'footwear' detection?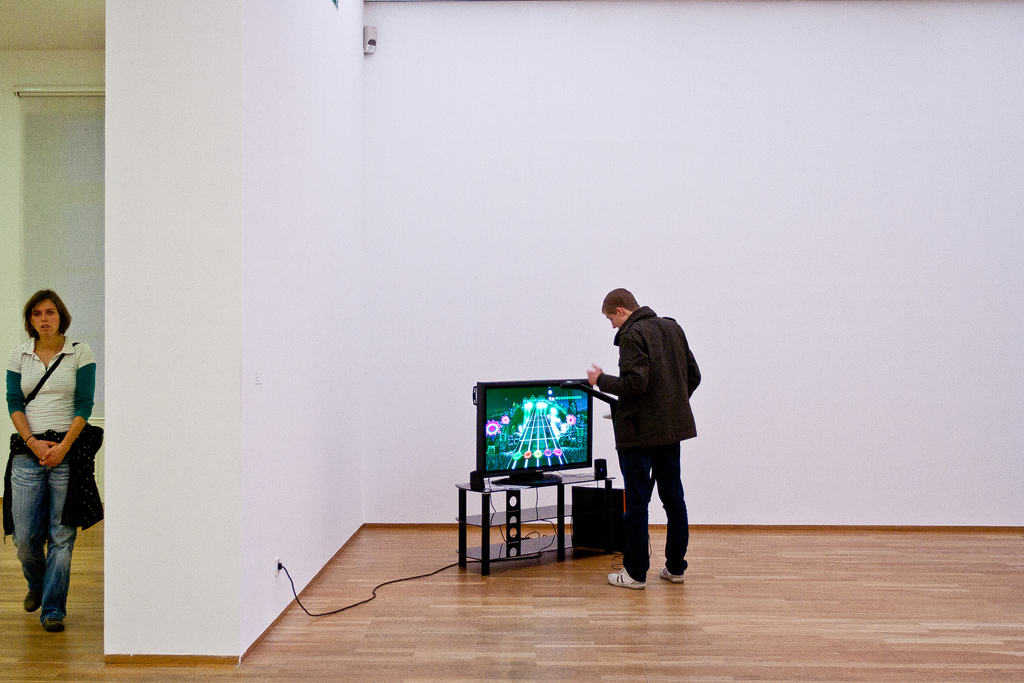
crop(611, 571, 645, 588)
